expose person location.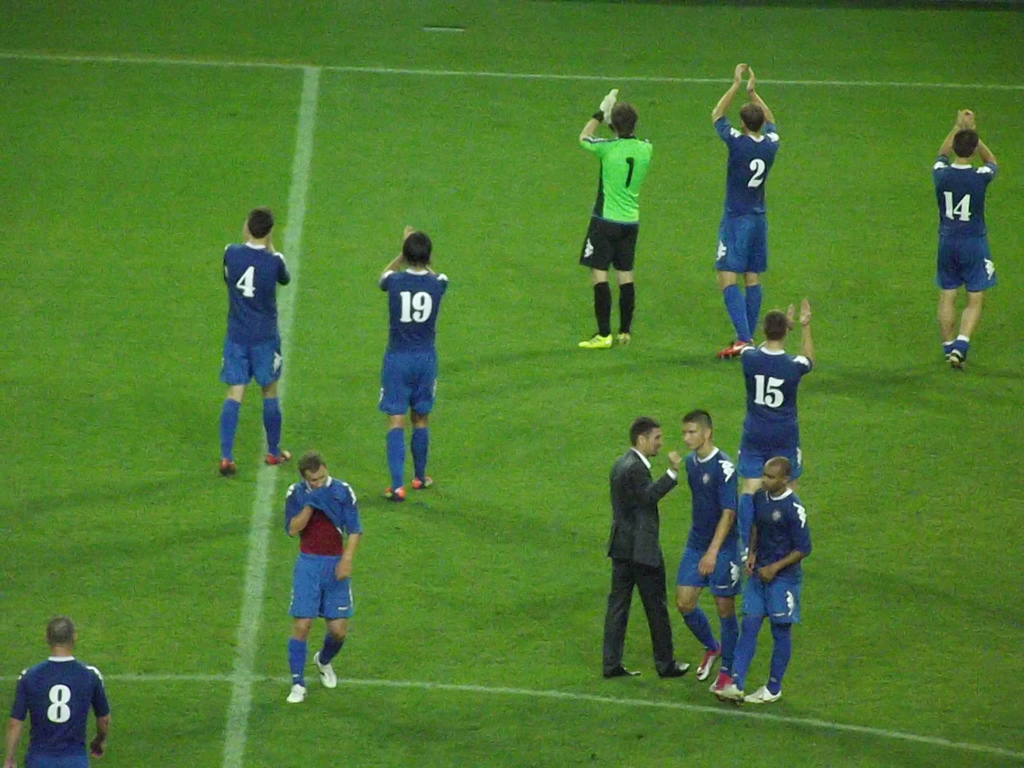
Exposed at 288, 452, 360, 703.
